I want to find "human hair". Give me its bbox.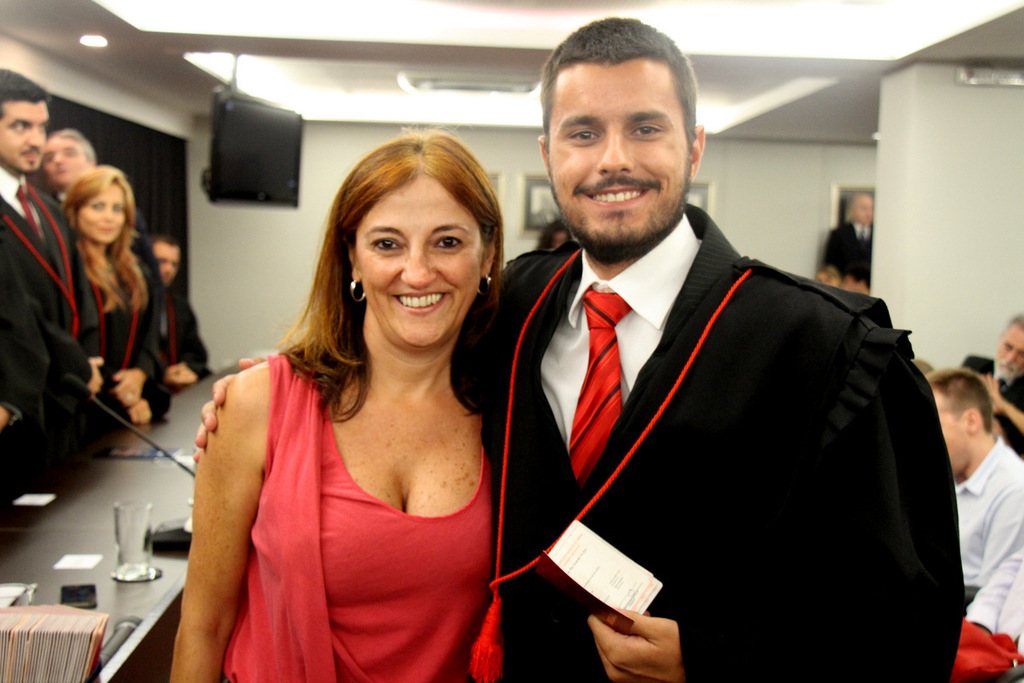
bbox(817, 265, 840, 283).
